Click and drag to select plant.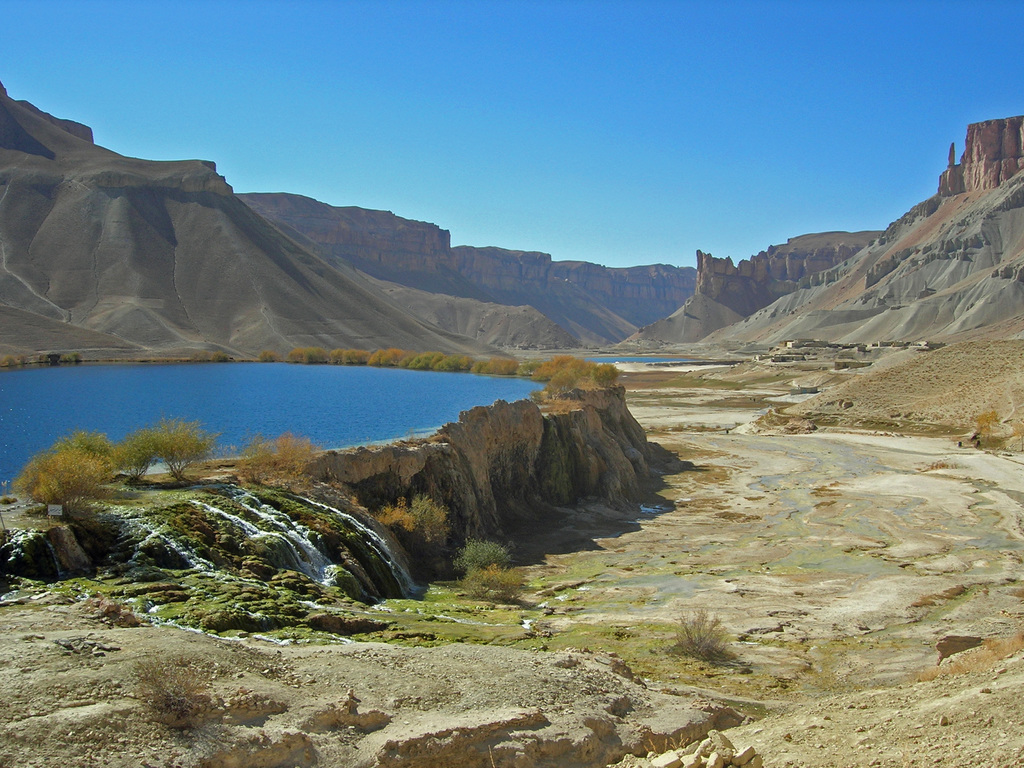
Selection: bbox=[251, 348, 276, 365].
